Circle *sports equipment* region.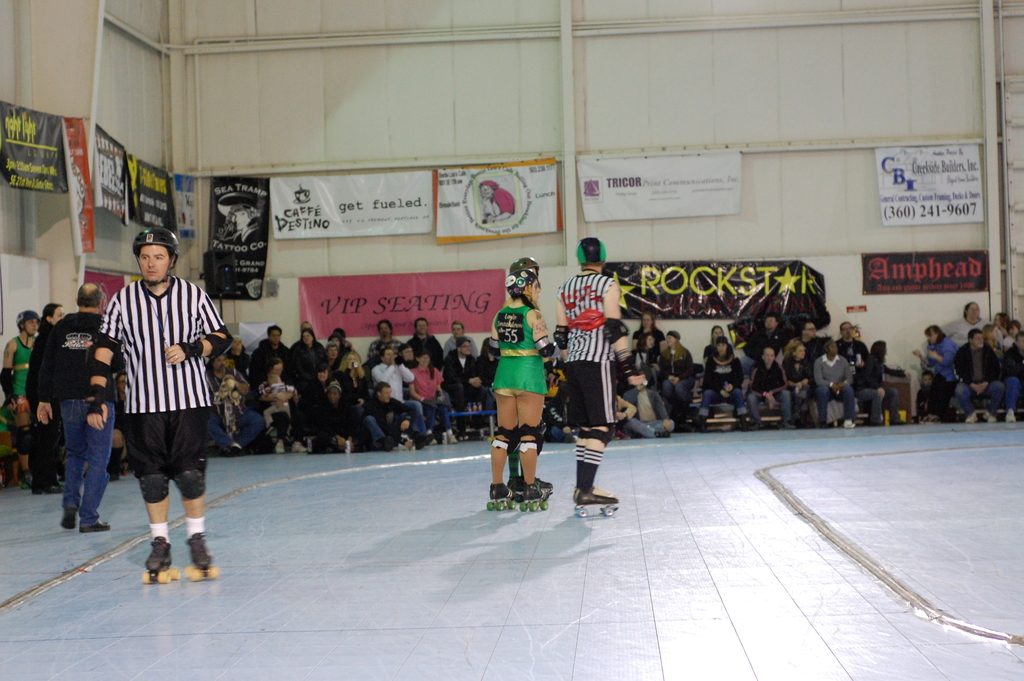
Region: bbox(580, 240, 604, 258).
